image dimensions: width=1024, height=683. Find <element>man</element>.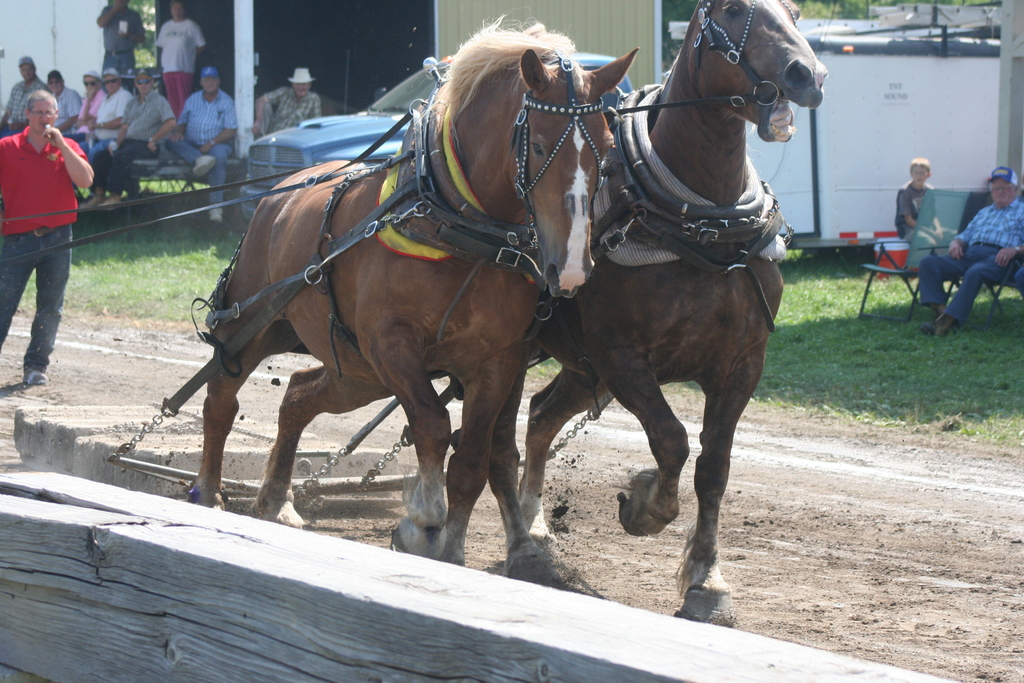
select_region(49, 67, 85, 140).
